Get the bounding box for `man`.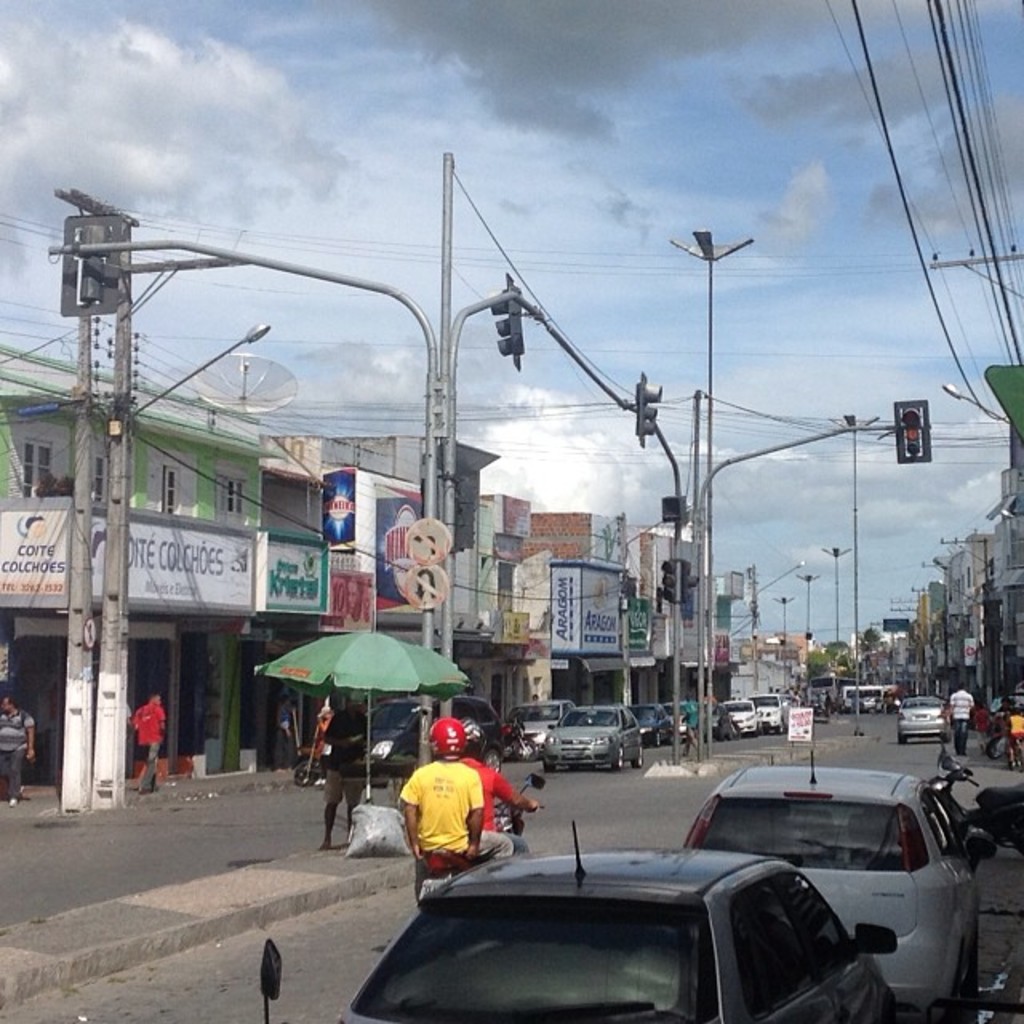
l=125, t=686, r=158, b=797.
